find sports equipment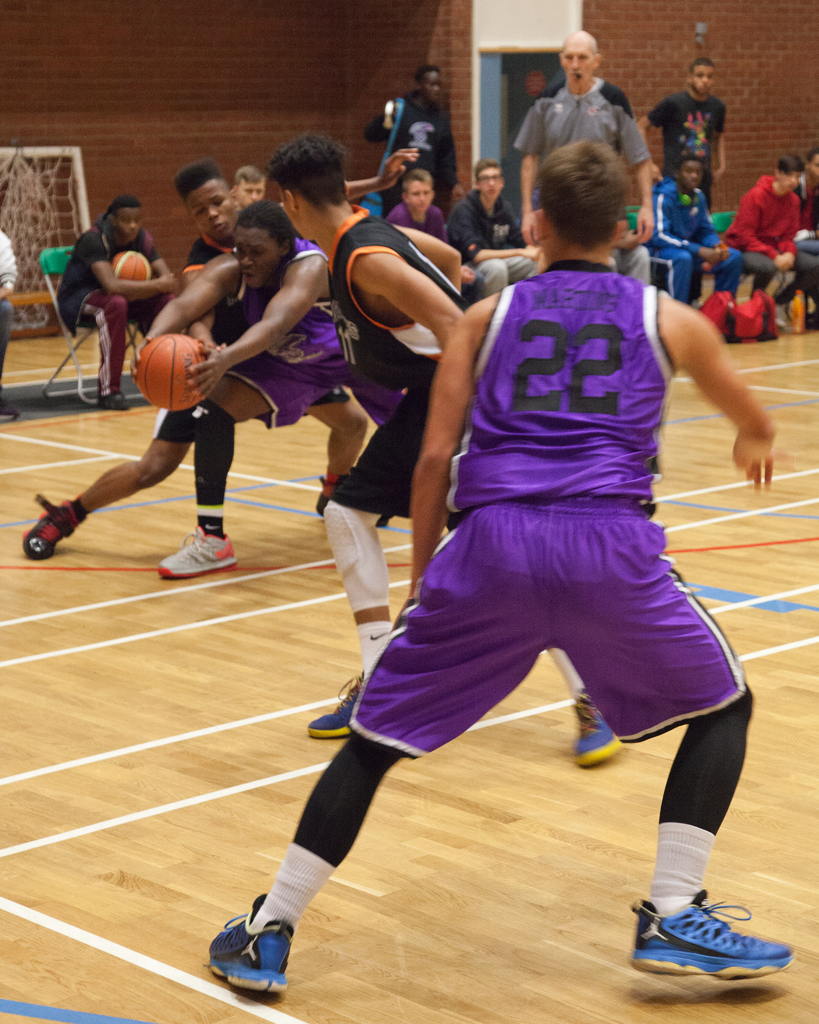
{"x1": 573, "y1": 687, "x2": 628, "y2": 769}
